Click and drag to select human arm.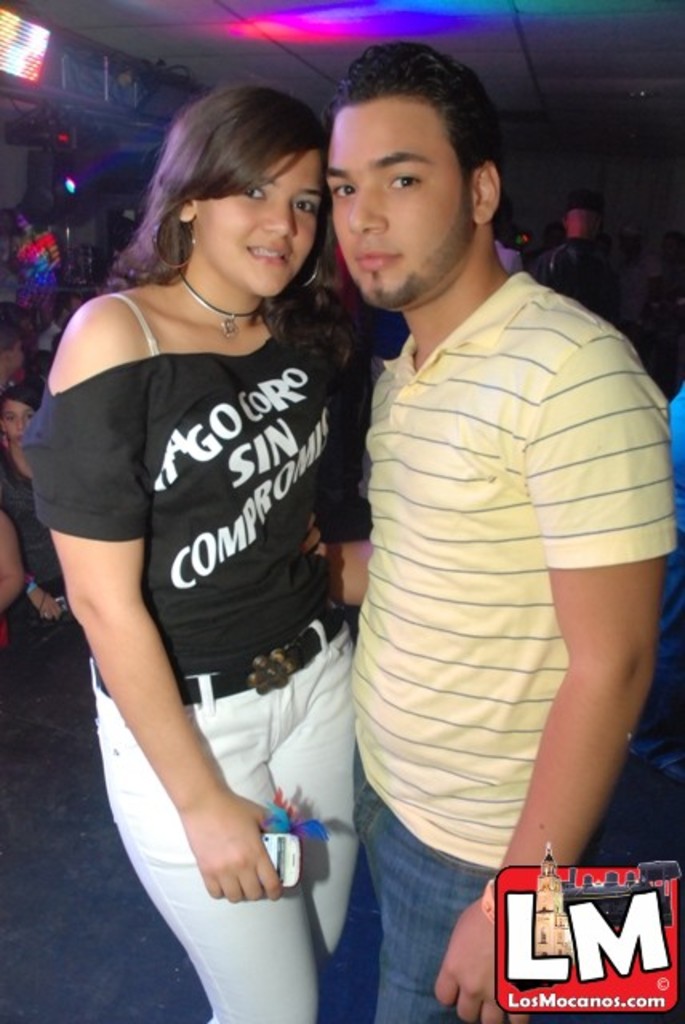
Selection: l=309, t=330, r=376, b=610.
